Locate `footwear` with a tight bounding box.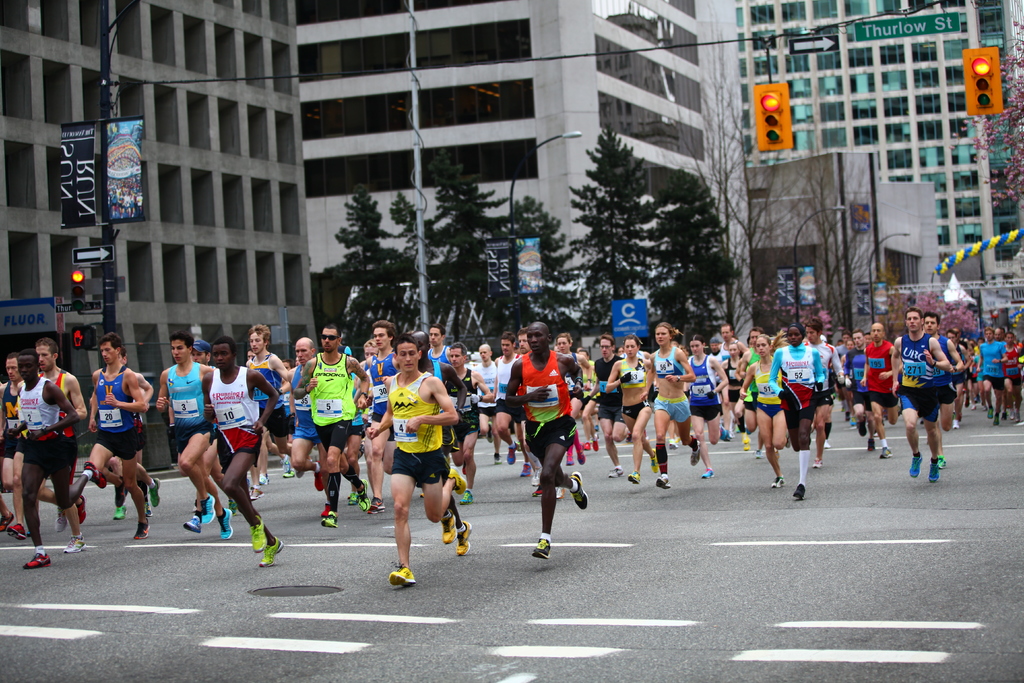
<region>566, 452, 573, 466</region>.
